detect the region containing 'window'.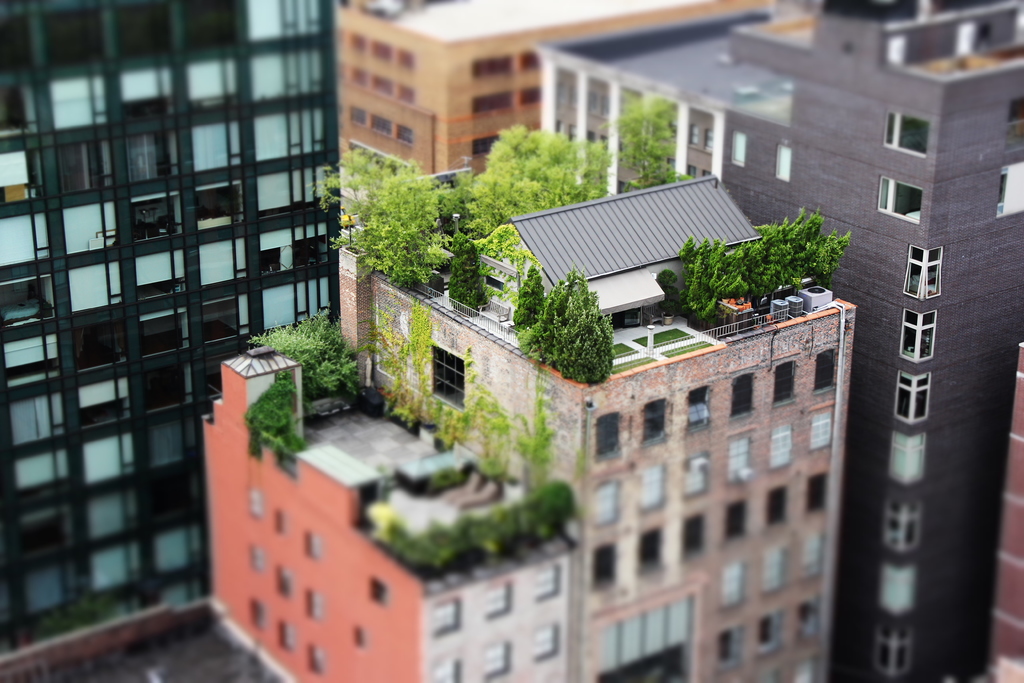
box(483, 646, 511, 682).
